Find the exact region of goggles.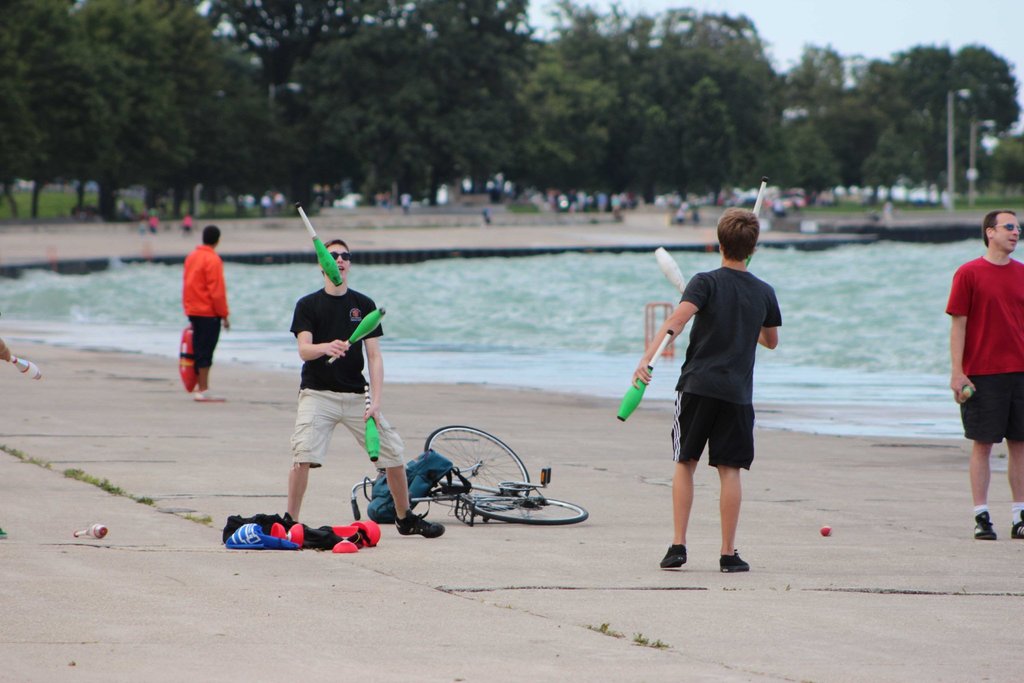
Exact region: (327, 249, 351, 266).
